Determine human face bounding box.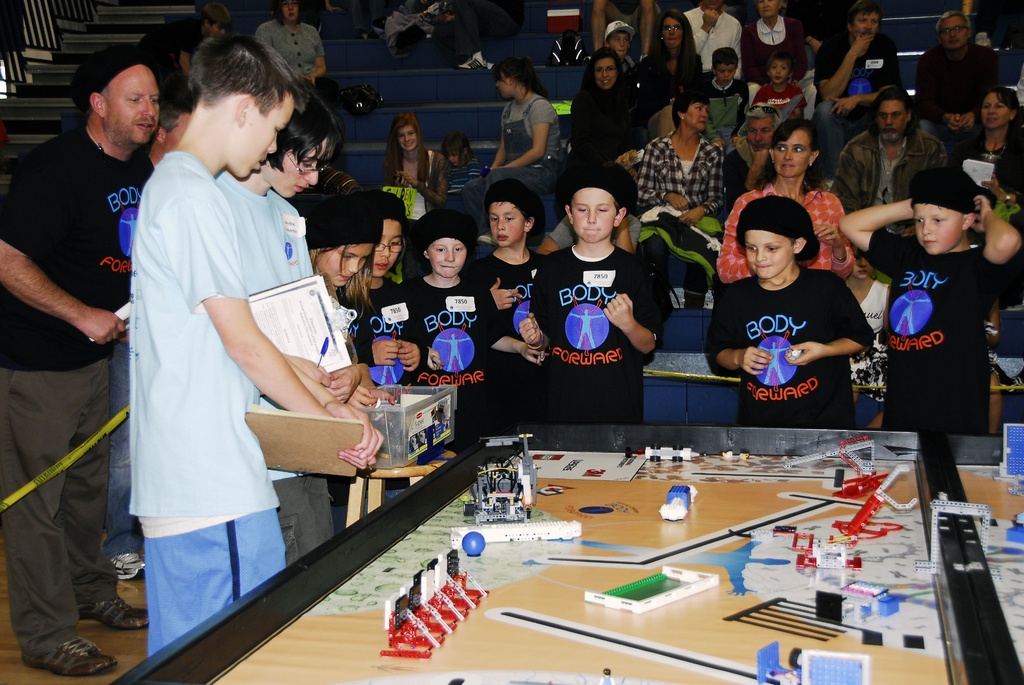
Determined: box=[104, 64, 159, 141].
